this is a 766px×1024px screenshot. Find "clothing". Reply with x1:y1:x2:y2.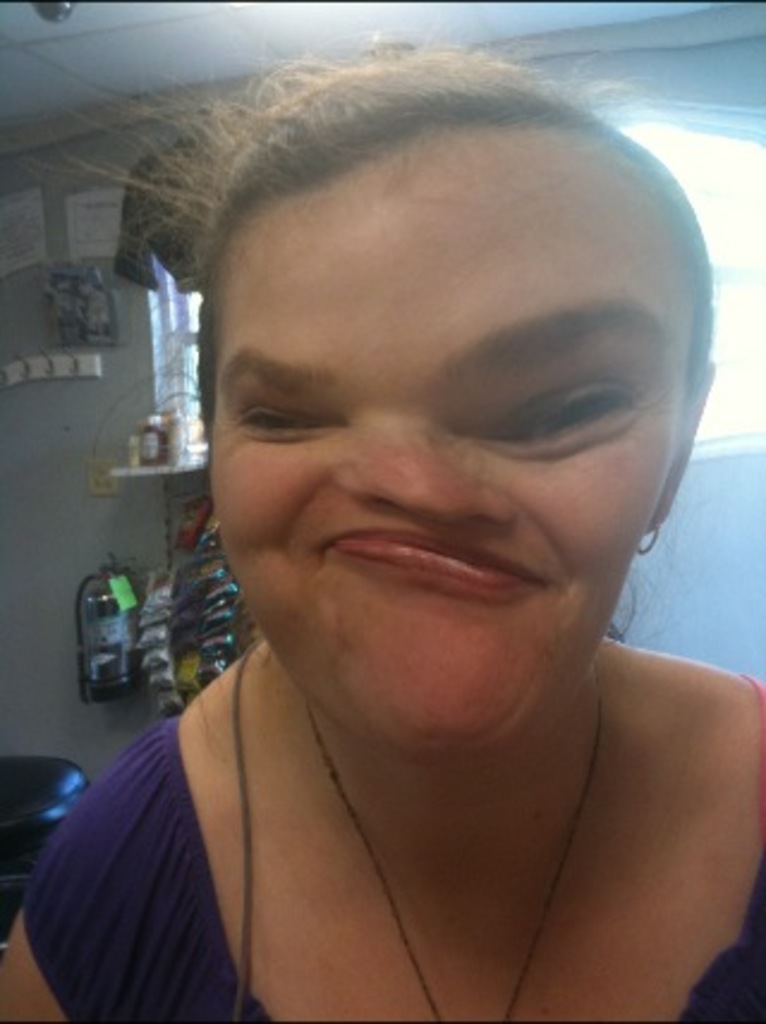
96:634:742:1002.
